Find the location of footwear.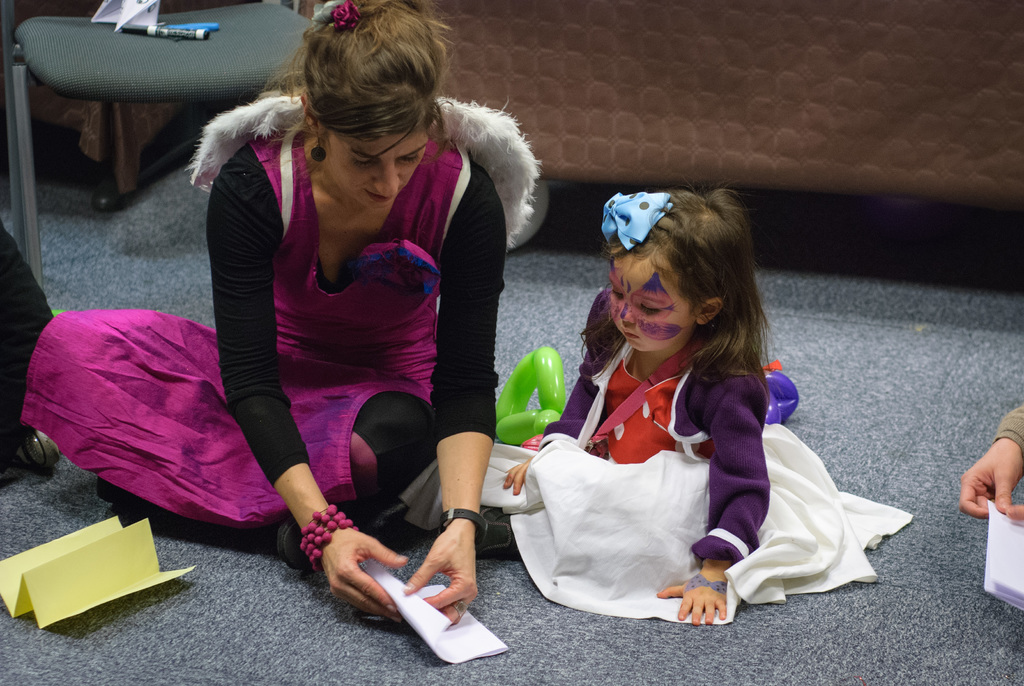
Location: bbox=[273, 519, 316, 575].
